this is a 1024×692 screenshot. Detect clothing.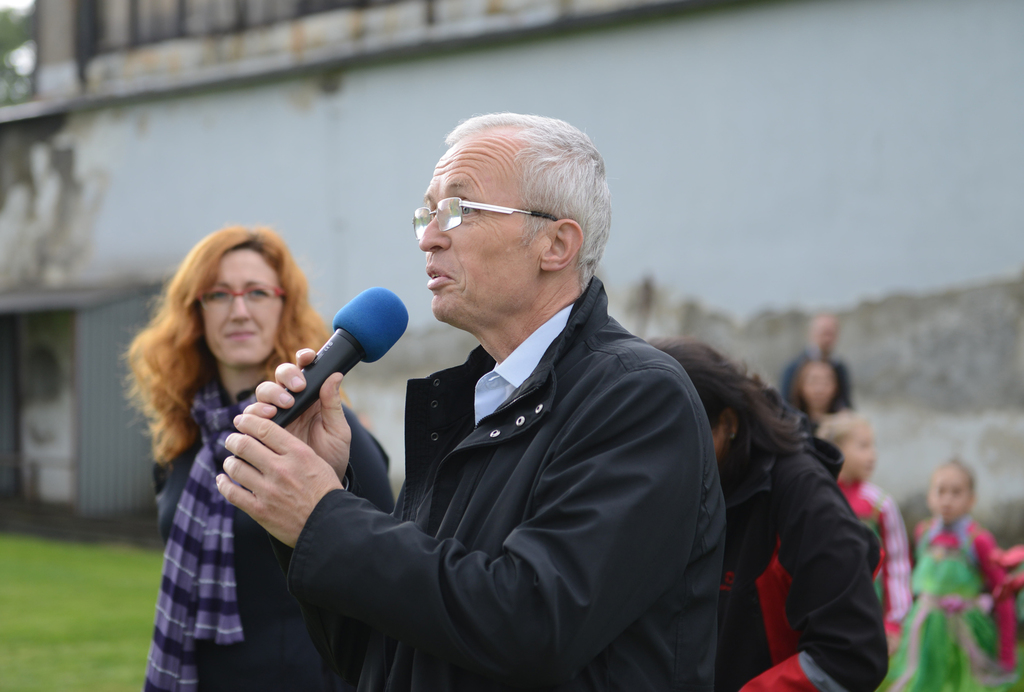
883 513 1023 691.
